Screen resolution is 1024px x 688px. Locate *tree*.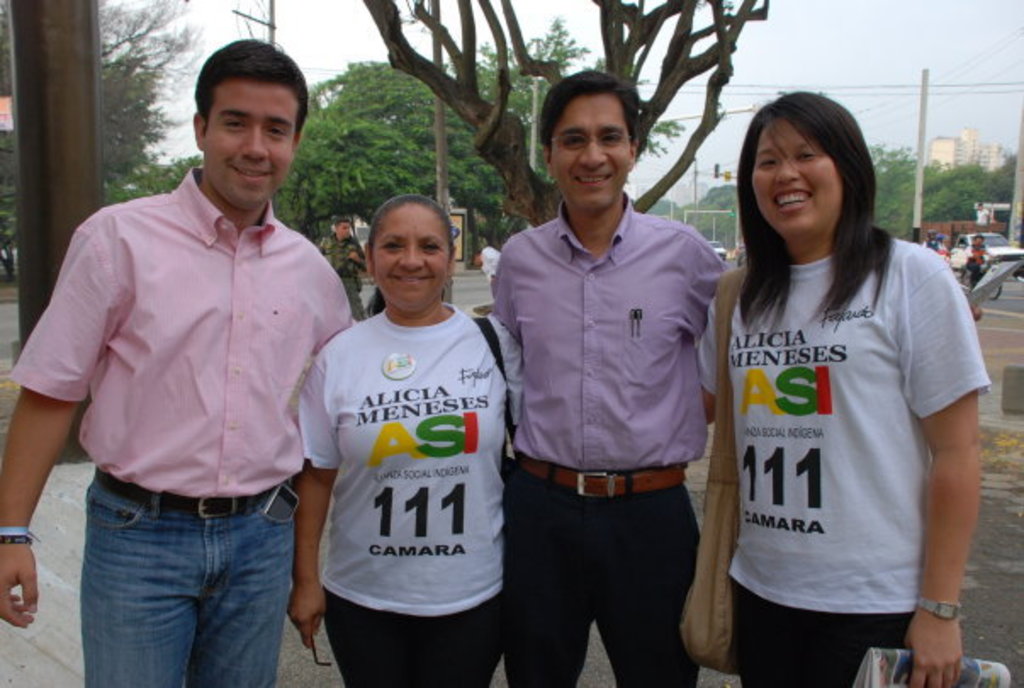
{"left": 357, "top": 0, "right": 769, "bottom": 231}.
